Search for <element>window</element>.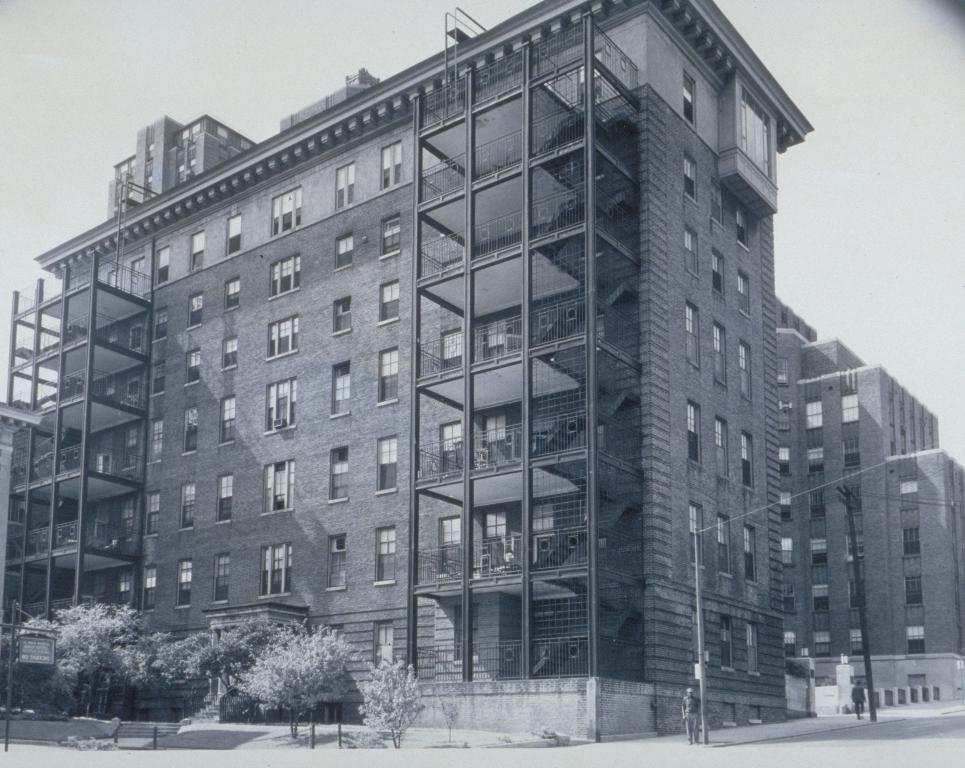
Found at box=[812, 585, 833, 612].
